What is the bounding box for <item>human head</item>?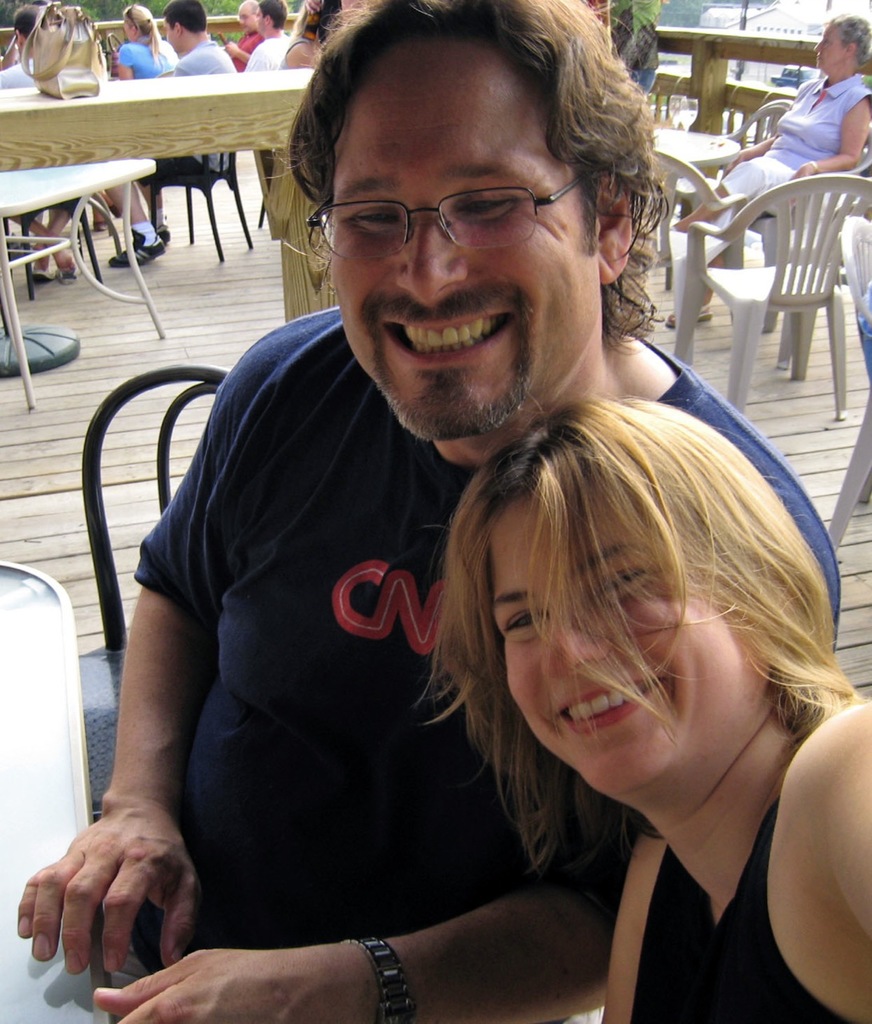
<bbox>114, 3, 153, 38</bbox>.
